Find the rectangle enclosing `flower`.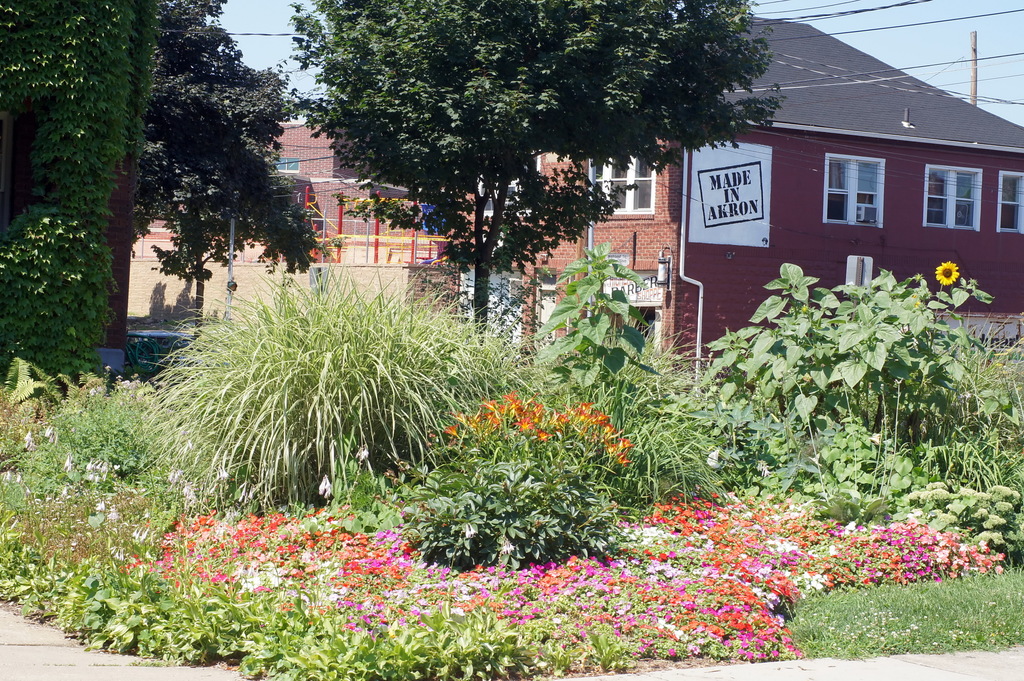
rect(935, 259, 957, 286).
